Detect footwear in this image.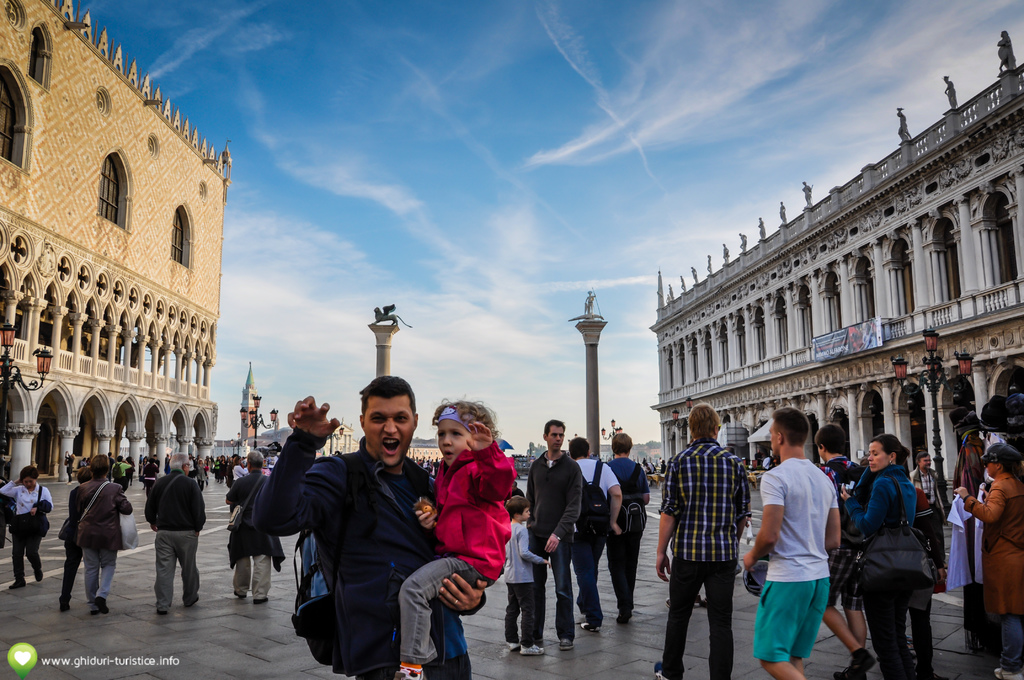
Detection: bbox(655, 661, 666, 679).
